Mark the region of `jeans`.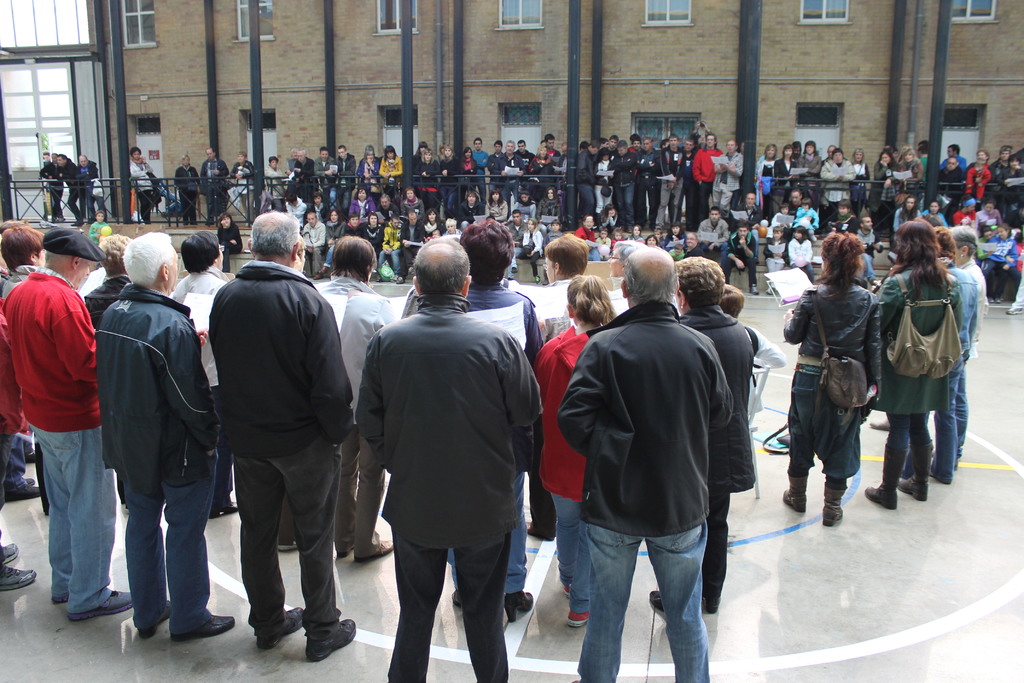
Region: 551 493 584 614.
